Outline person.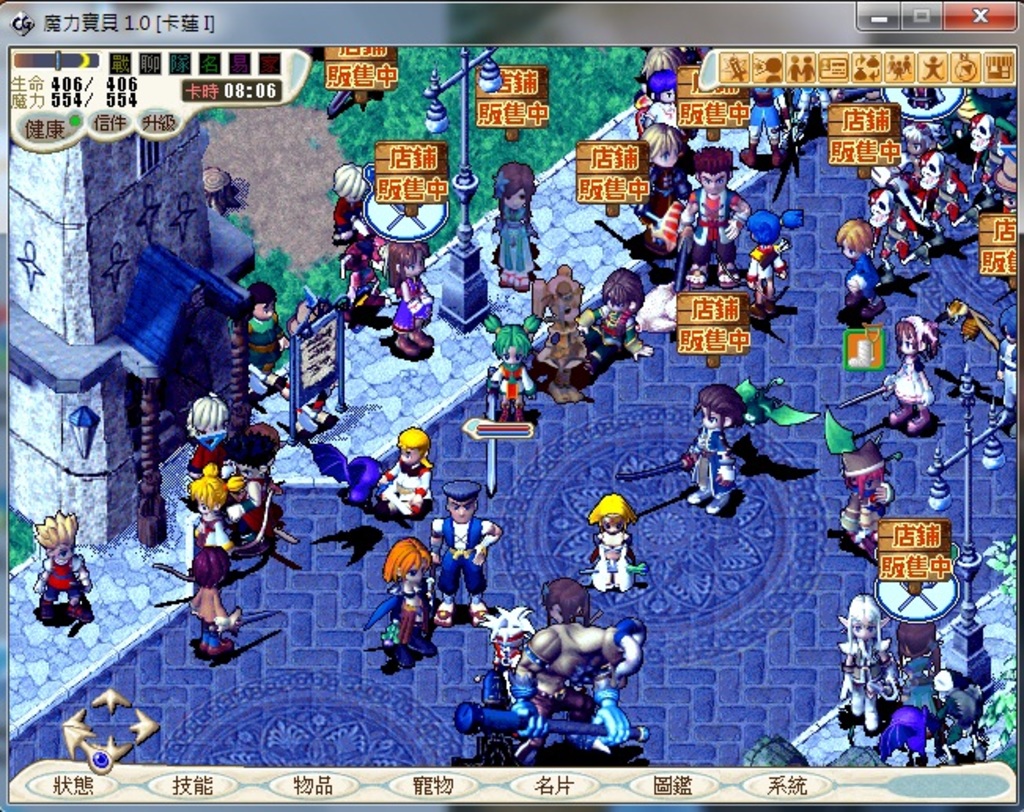
Outline: 30,508,93,637.
